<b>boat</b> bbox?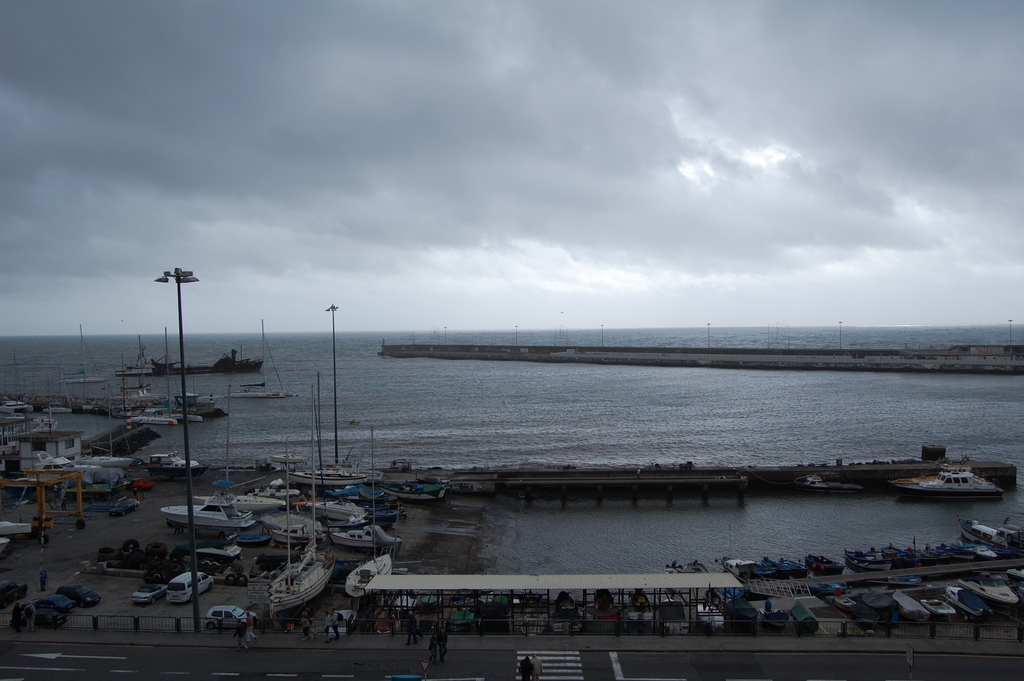
rect(958, 571, 1021, 606)
